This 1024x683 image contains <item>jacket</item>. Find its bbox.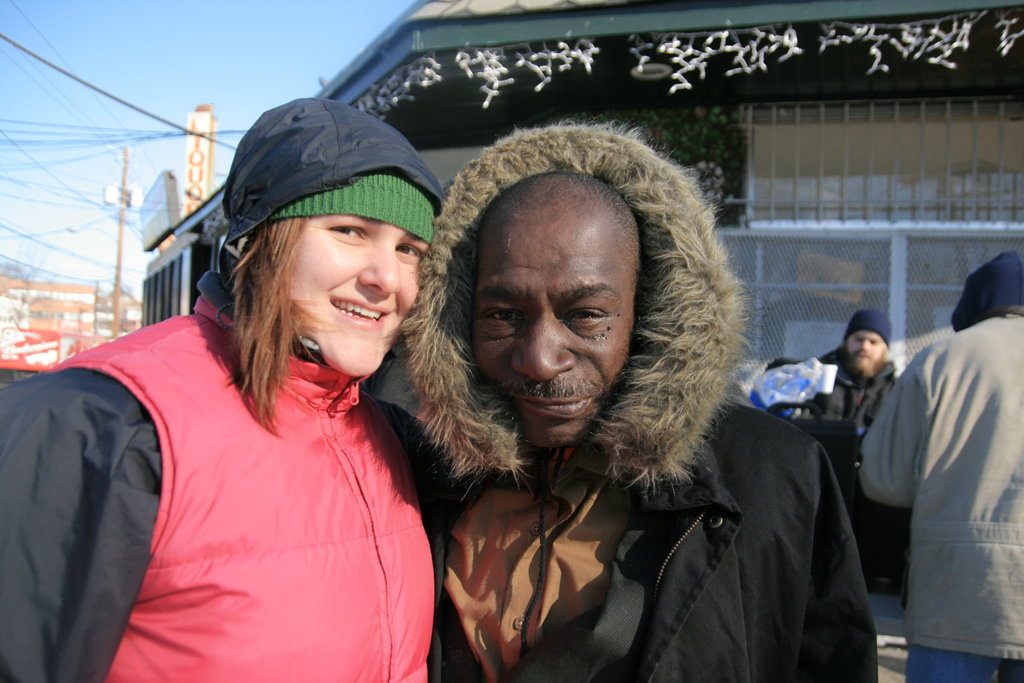
Rect(17, 235, 468, 682).
